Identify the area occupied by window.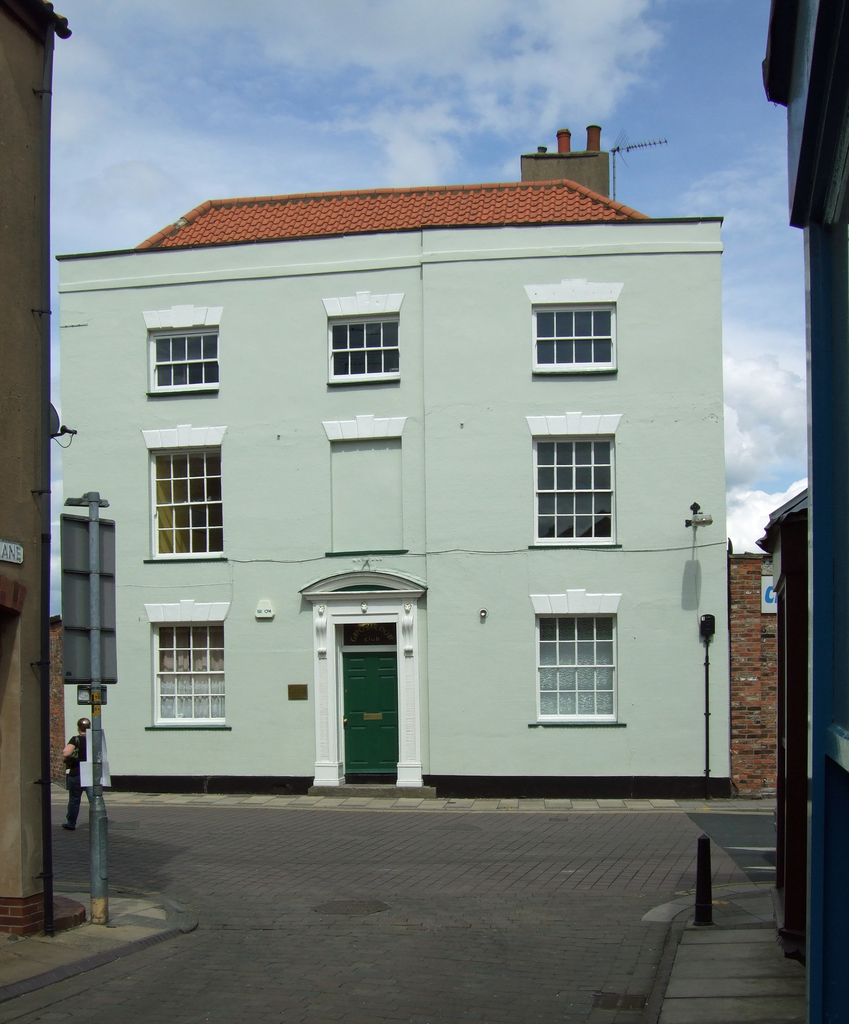
Area: (530, 290, 624, 371).
